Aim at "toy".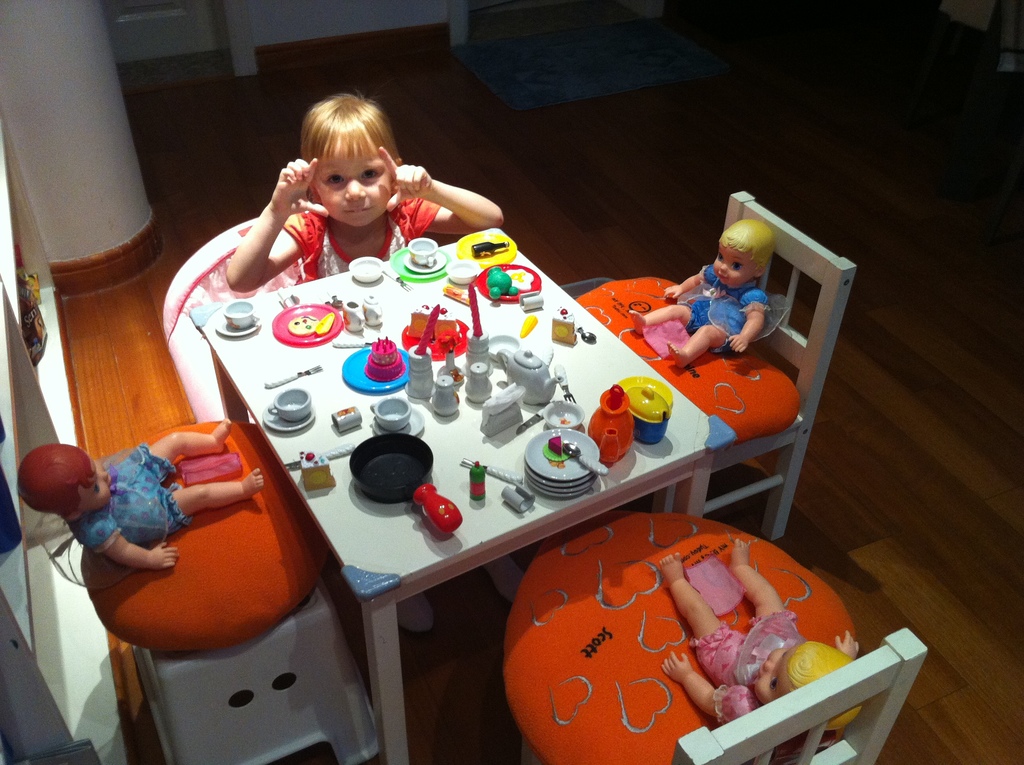
Aimed at crop(264, 363, 330, 388).
